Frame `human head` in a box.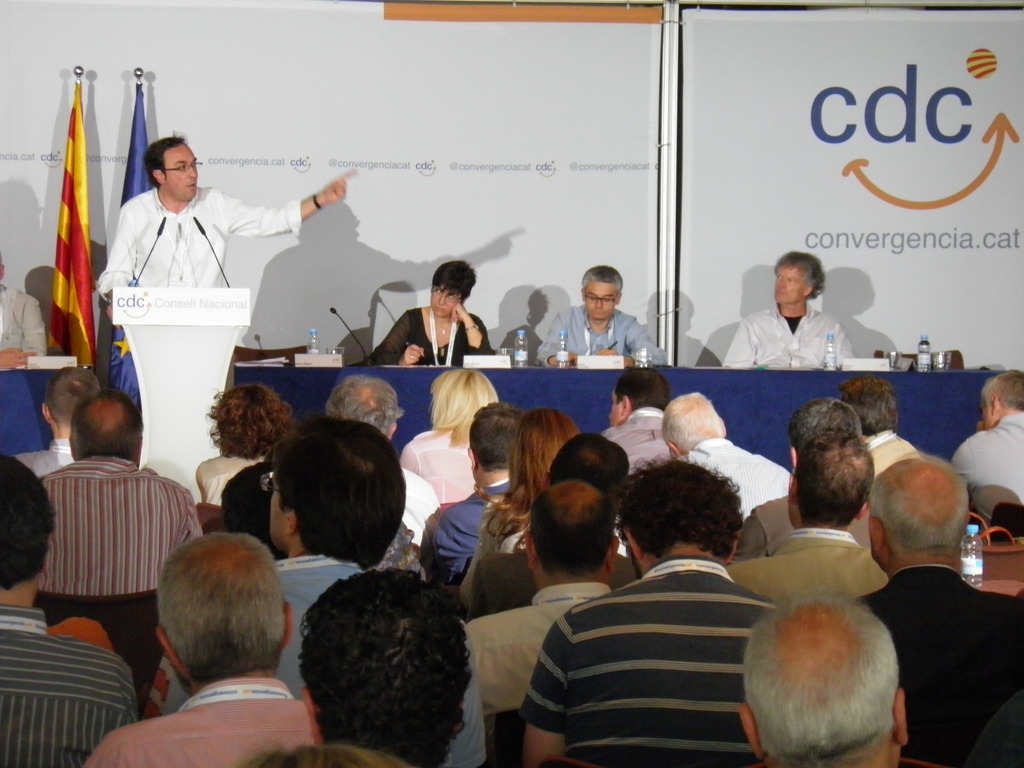
580 264 621 317.
